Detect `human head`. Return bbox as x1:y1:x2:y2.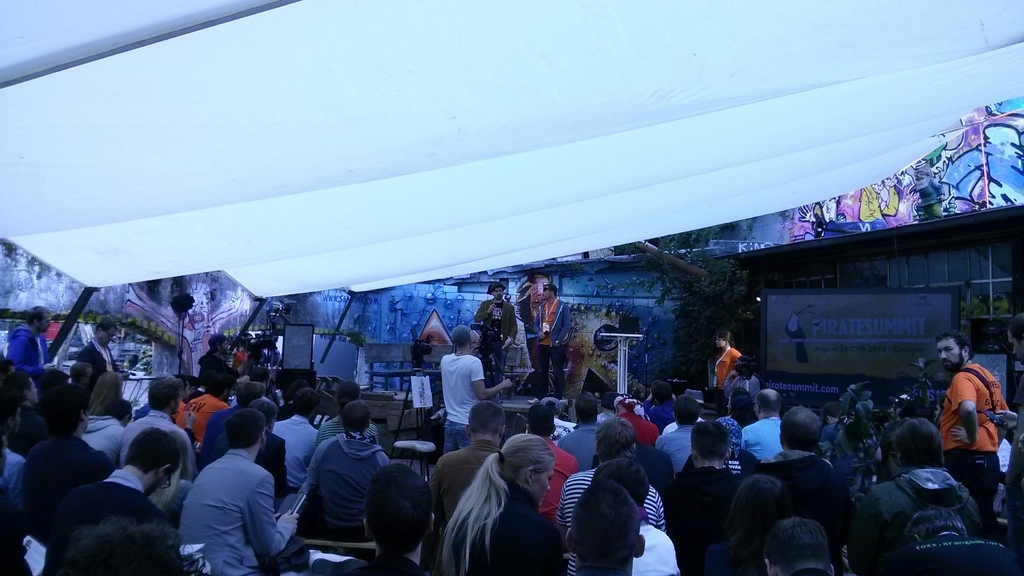
181:371:200:391.
